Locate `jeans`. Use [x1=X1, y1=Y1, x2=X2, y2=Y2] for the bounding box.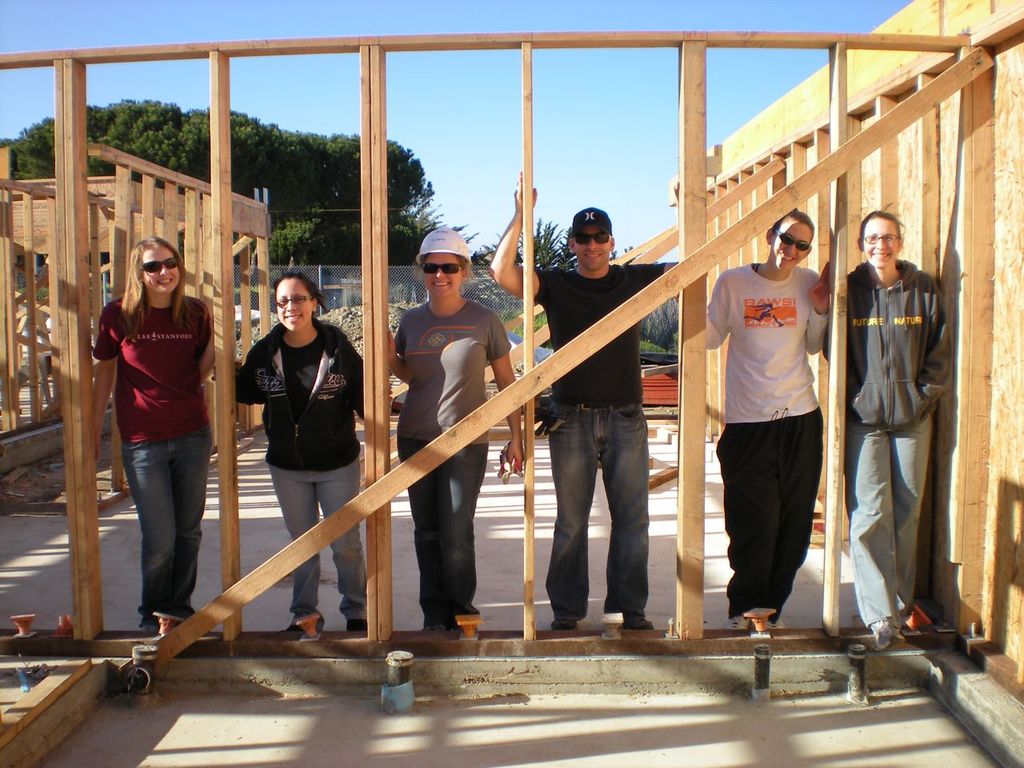
[x1=546, y1=402, x2=655, y2=622].
